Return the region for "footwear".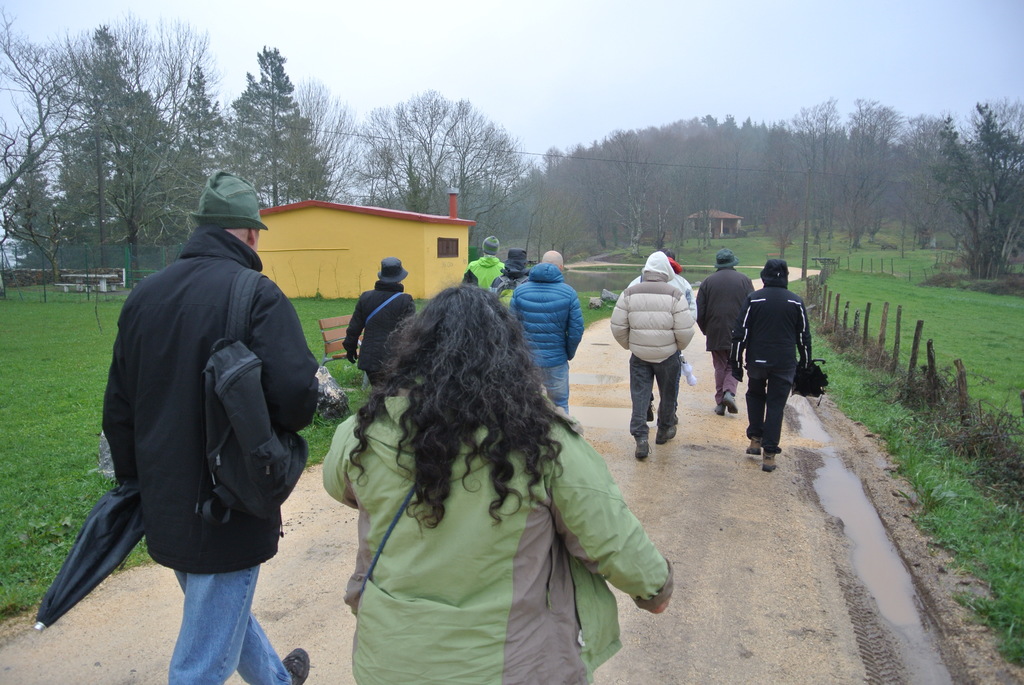
<region>760, 450, 783, 473</region>.
